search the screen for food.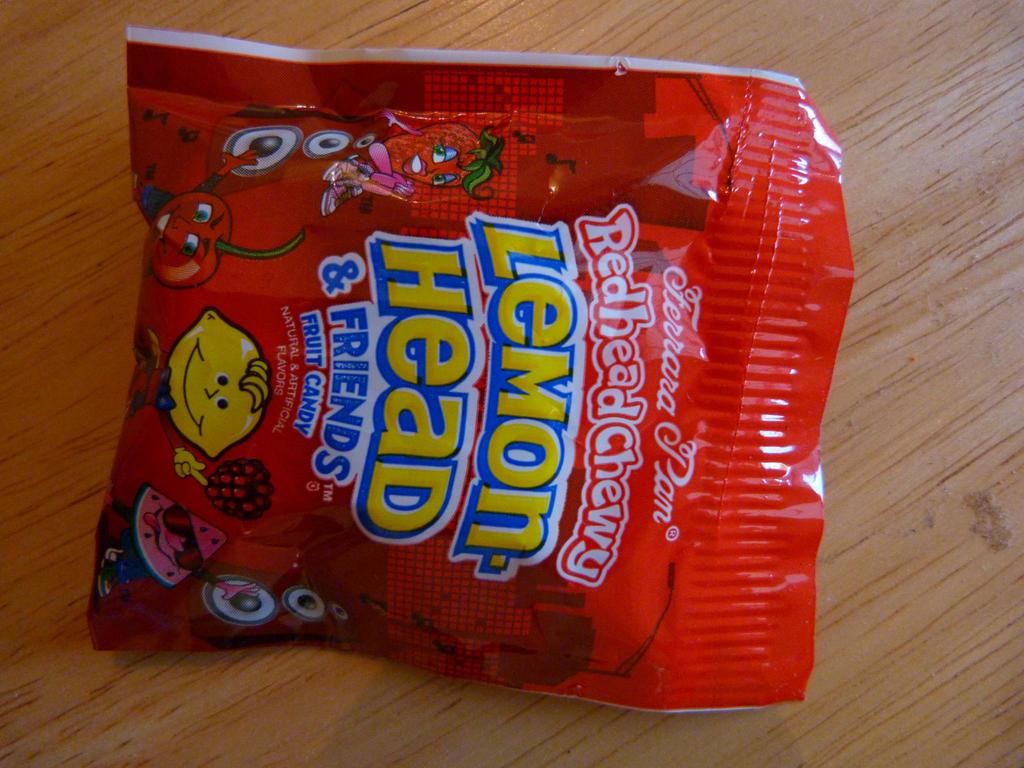
Found at 108/118/692/675.
